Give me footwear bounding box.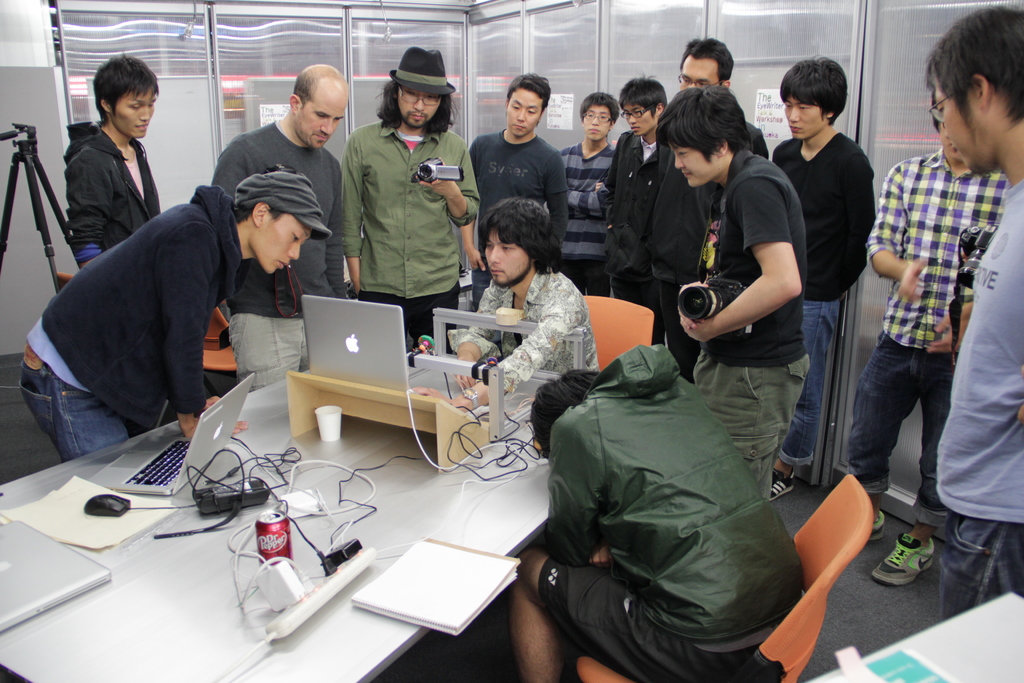
select_region(871, 528, 933, 586).
